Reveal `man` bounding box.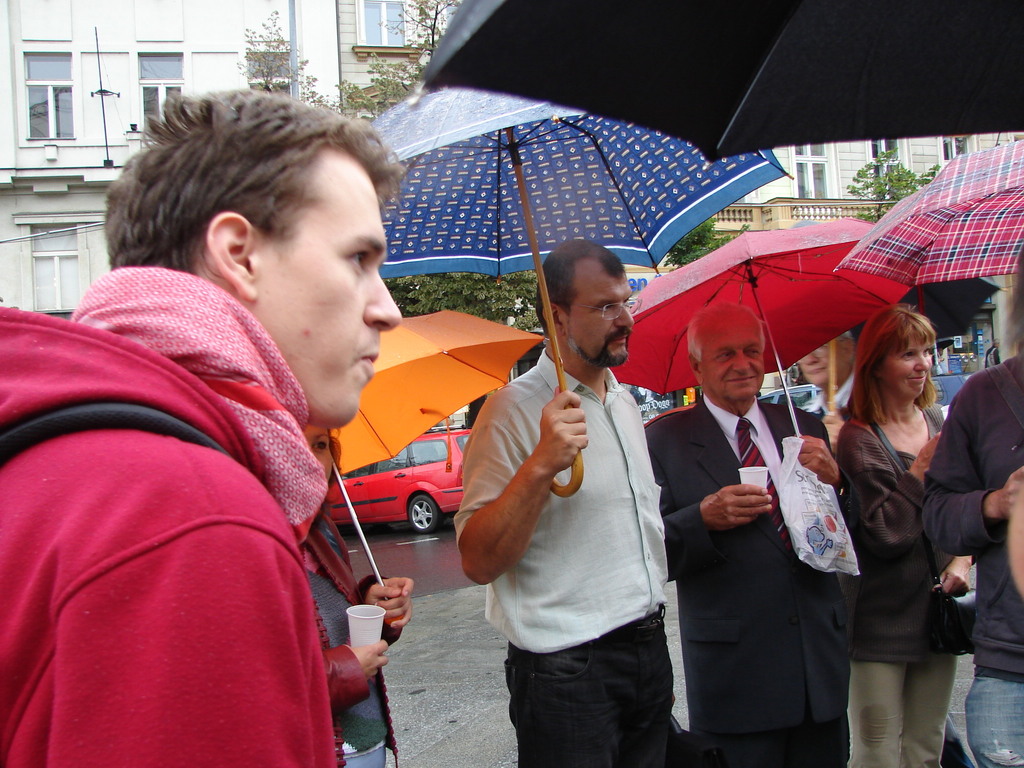
Revealed: [x1=456, y1=225, x2=709, y2=767].
